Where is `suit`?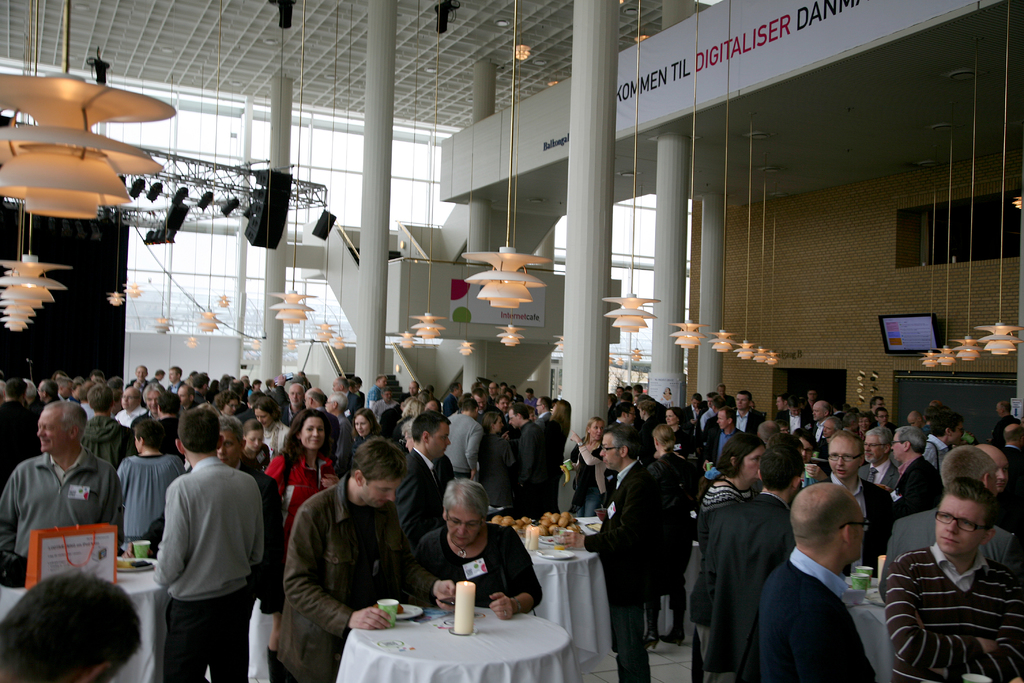
select_region(395, 450, 437, 560).
